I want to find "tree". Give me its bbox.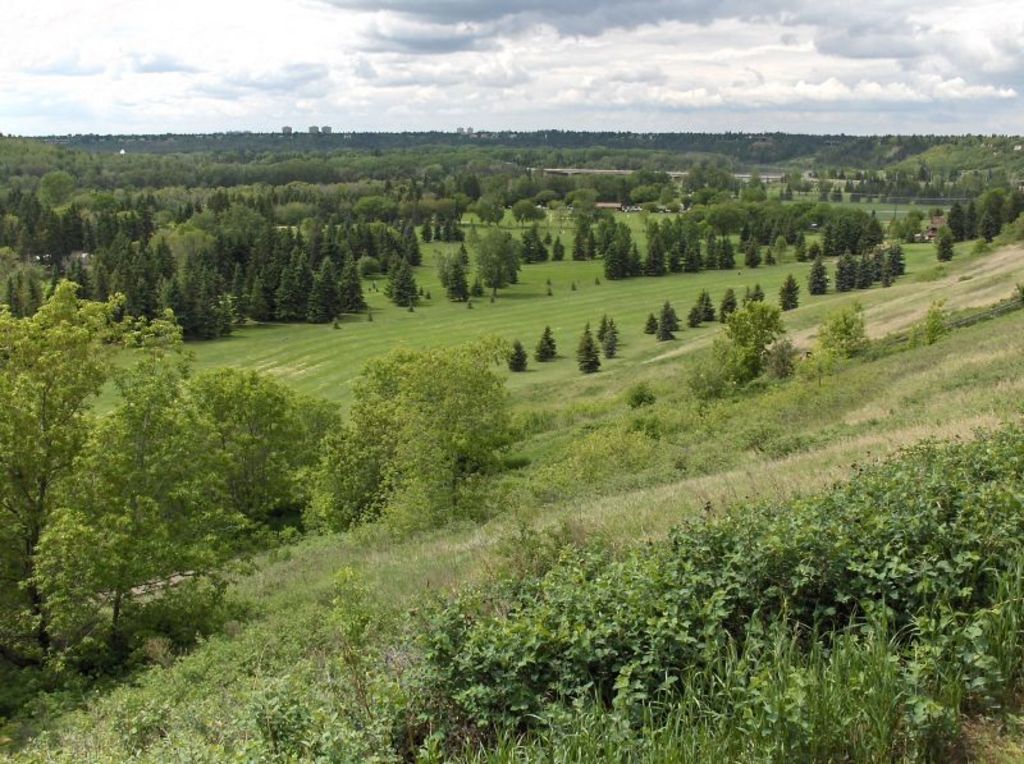
(x1=745, y1=234, x2=763, y2=265).
